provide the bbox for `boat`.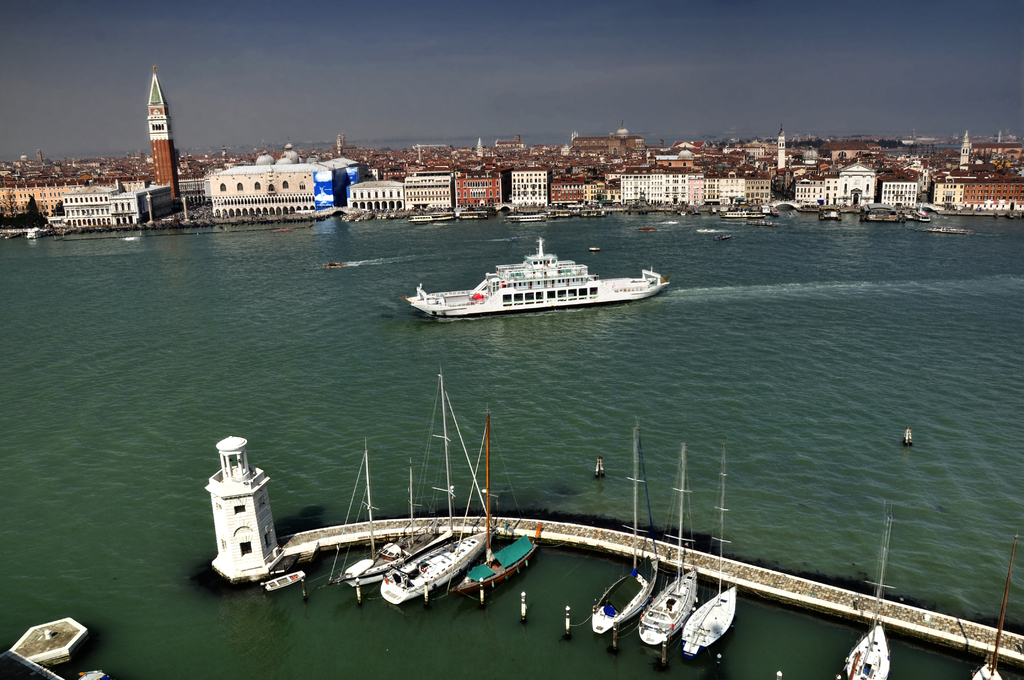
locate(712, 227, 733, 241).
